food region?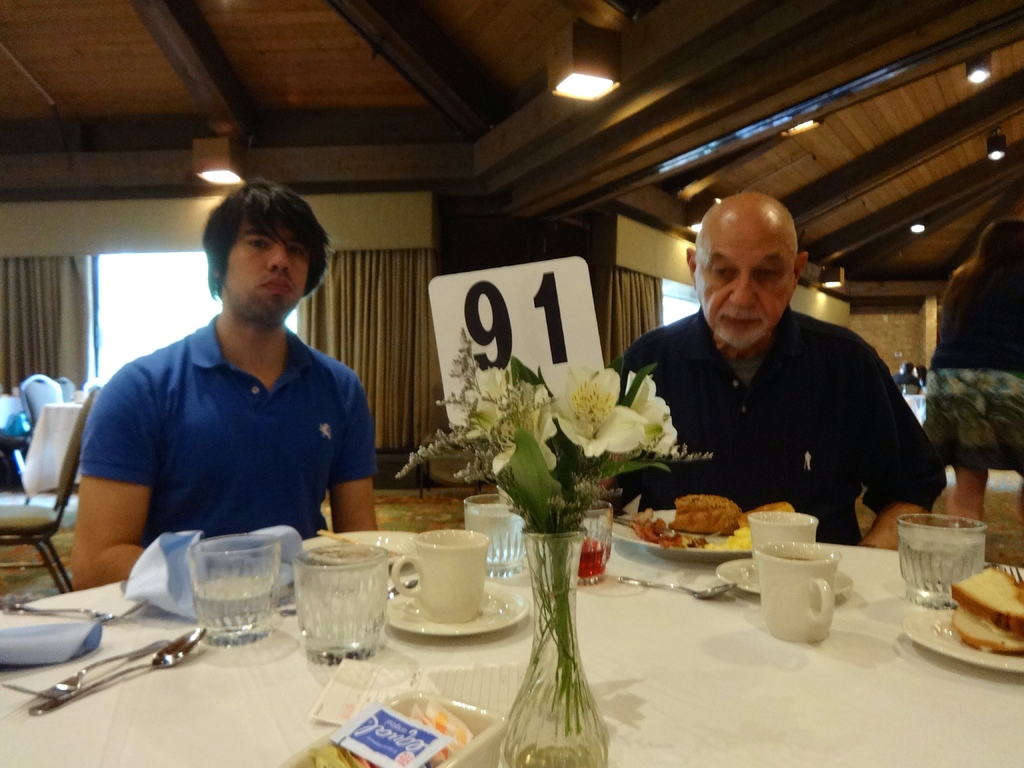
box=[953, 605, 1023, 653]
